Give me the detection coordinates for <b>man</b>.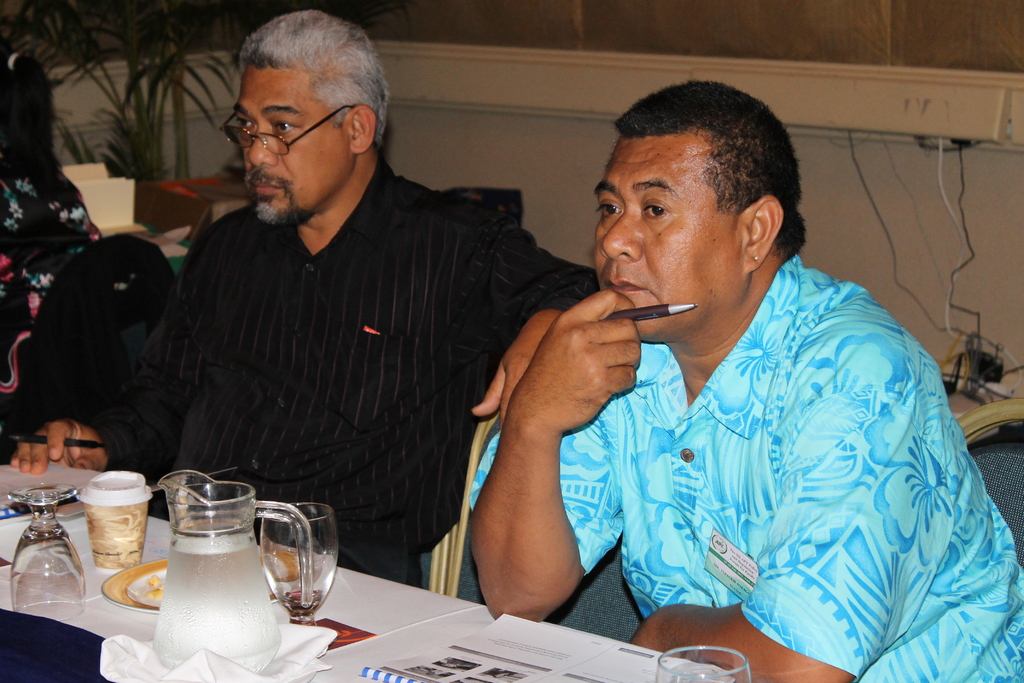
box(8, 9, 598, 584).
